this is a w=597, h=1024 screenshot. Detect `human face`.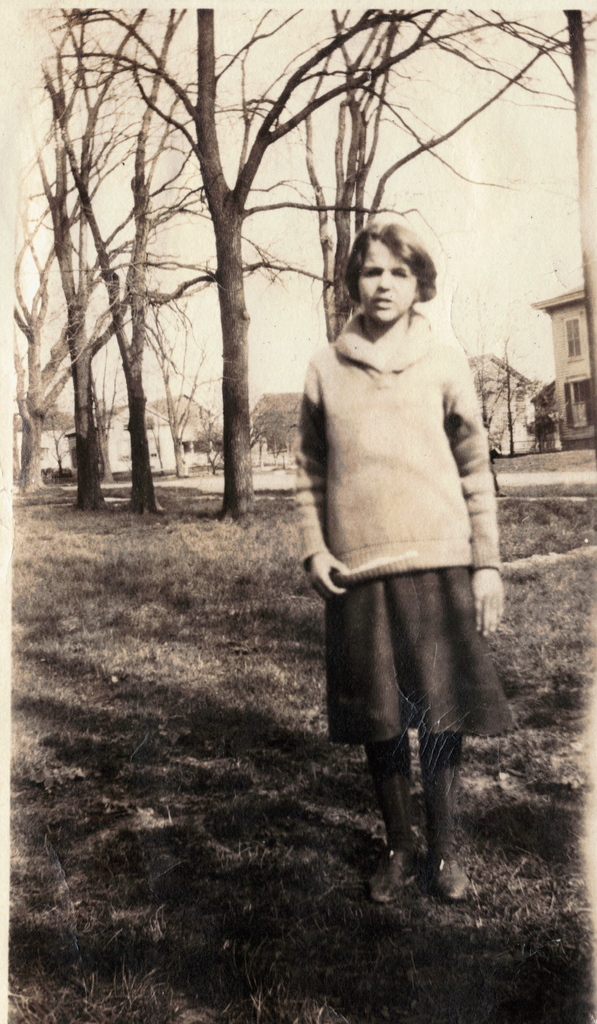
l=357, t=239, r=418, b=323.
